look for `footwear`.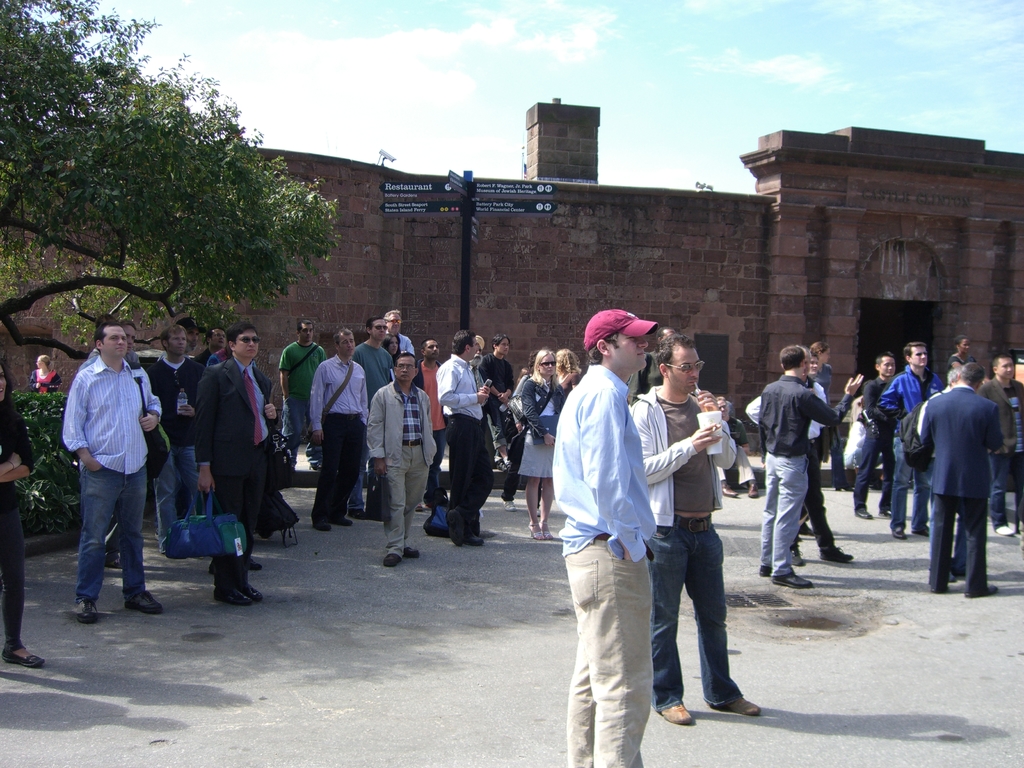
Found: (405,547,420,556).
